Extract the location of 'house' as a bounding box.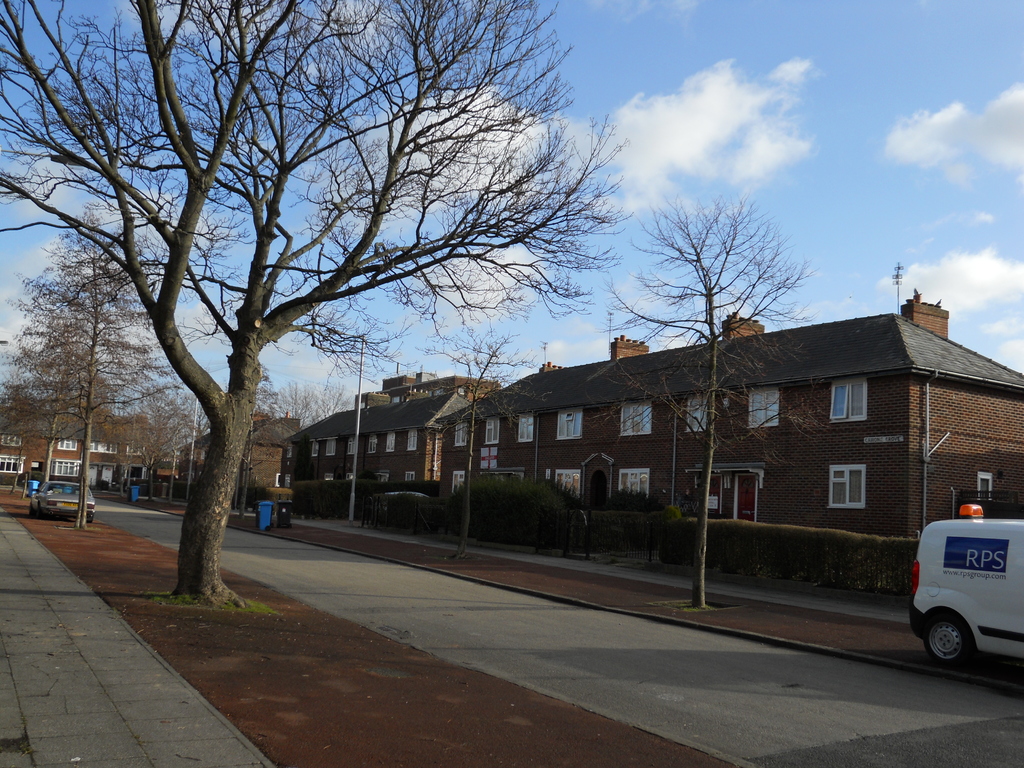
crop(146, 412, 302, 507).
